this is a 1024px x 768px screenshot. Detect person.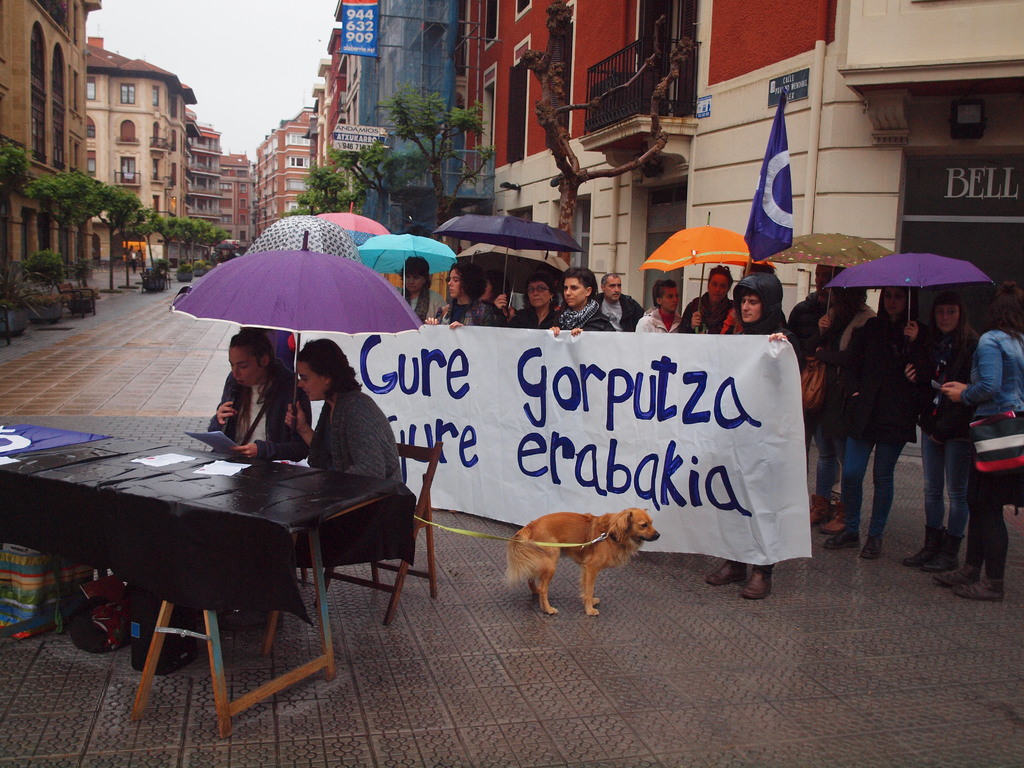
280/339/404/484.
